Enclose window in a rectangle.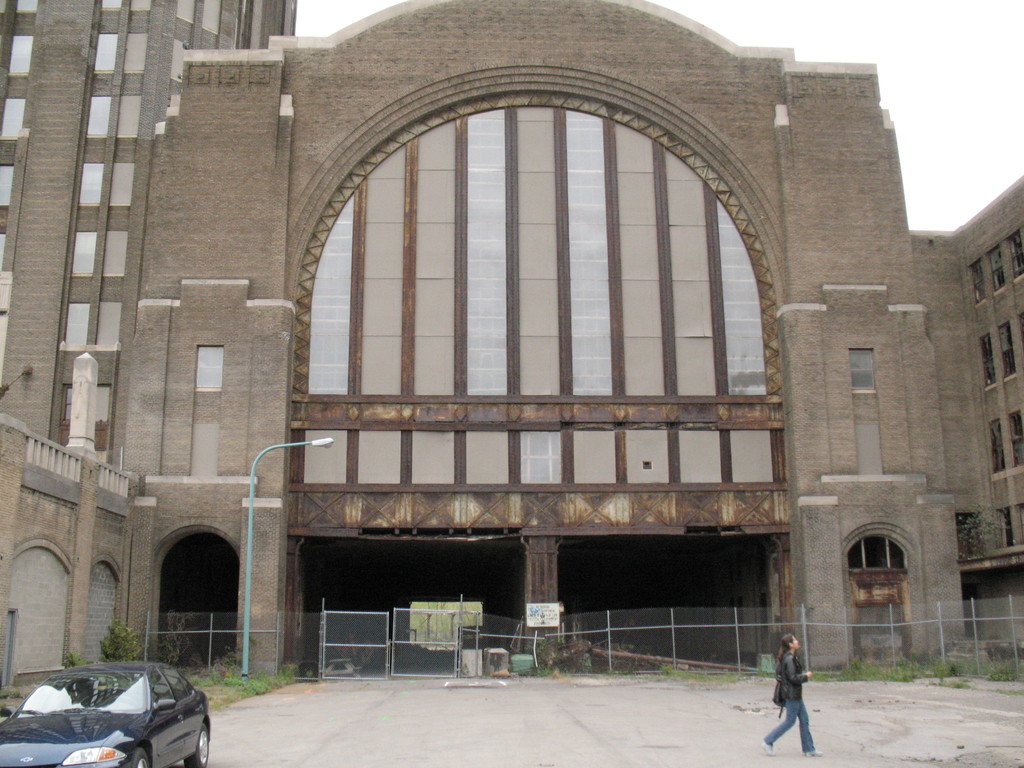
locate(8, 33, 33, 79).
